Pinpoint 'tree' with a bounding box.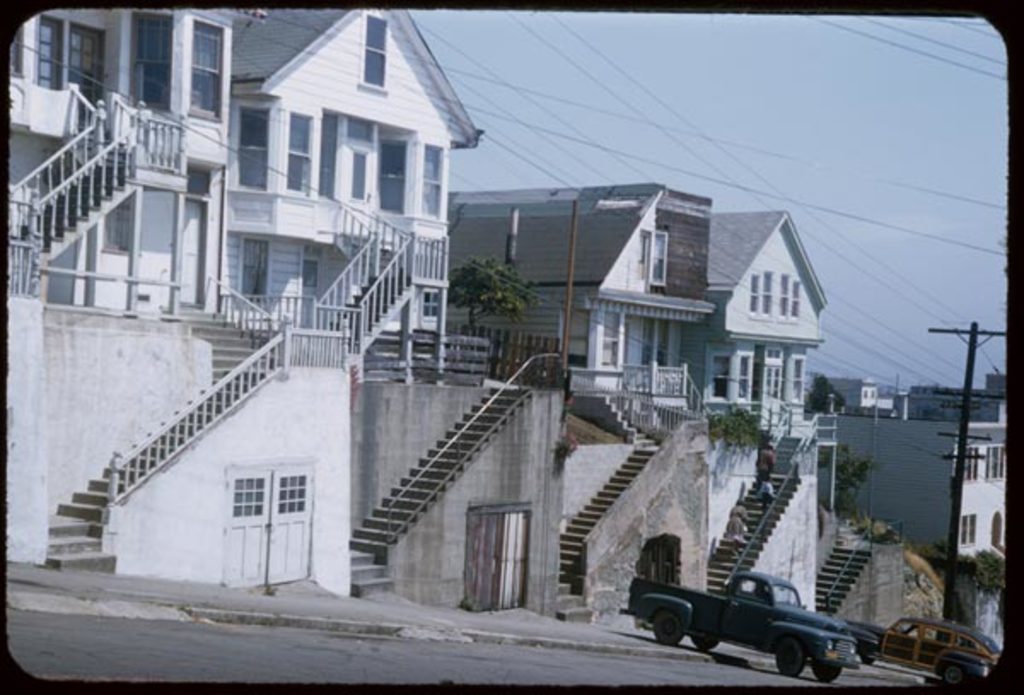
[left=802, top=376, right=850, bottom=417].
